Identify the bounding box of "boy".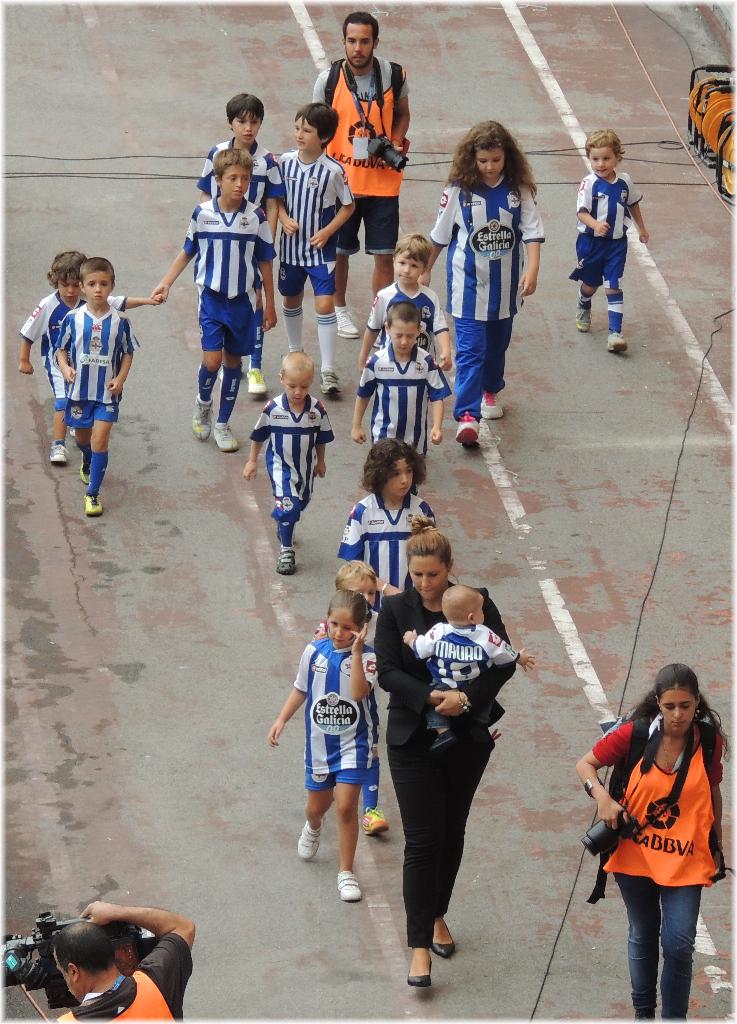
267 585 380 897.
